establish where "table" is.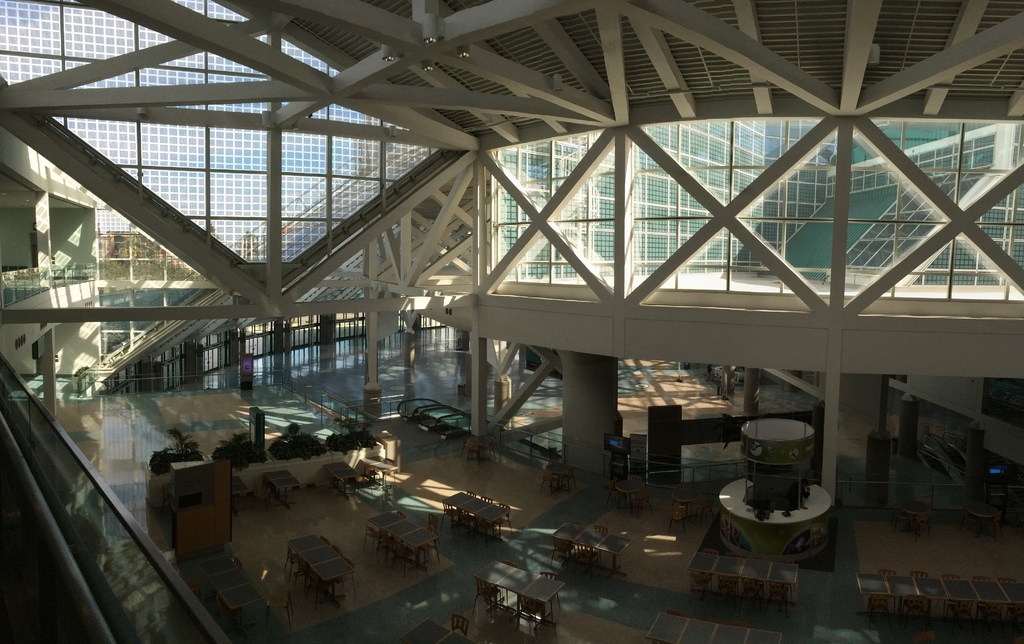
Established at bbox(324, 456, 361, 499).
